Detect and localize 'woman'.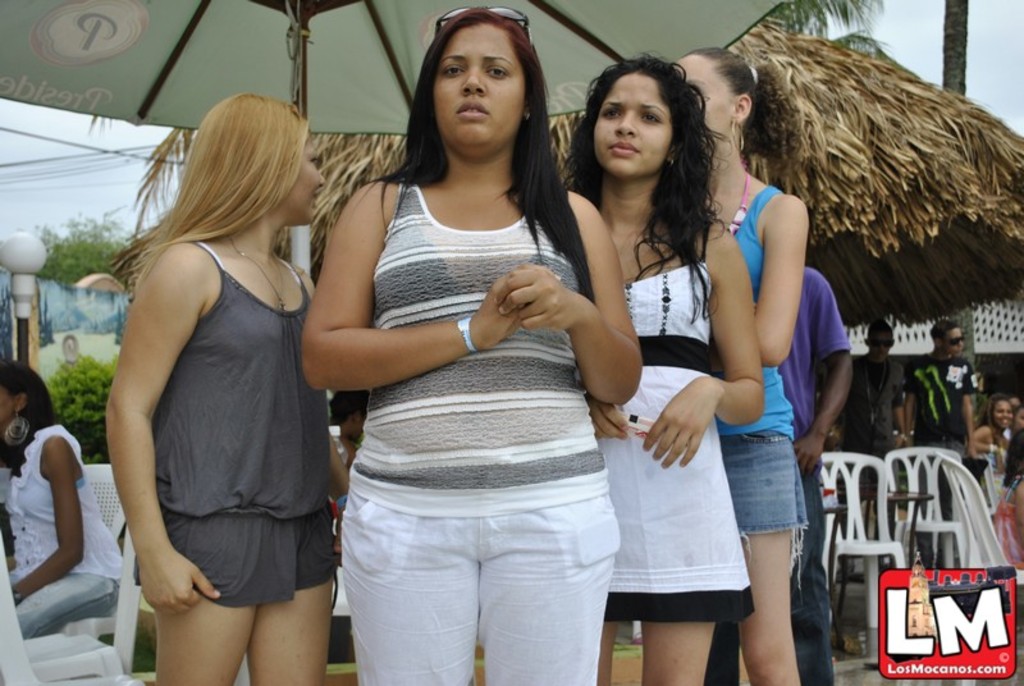
Localized at pyautogui.locateOnScreen(0, 349, 122, 646).
